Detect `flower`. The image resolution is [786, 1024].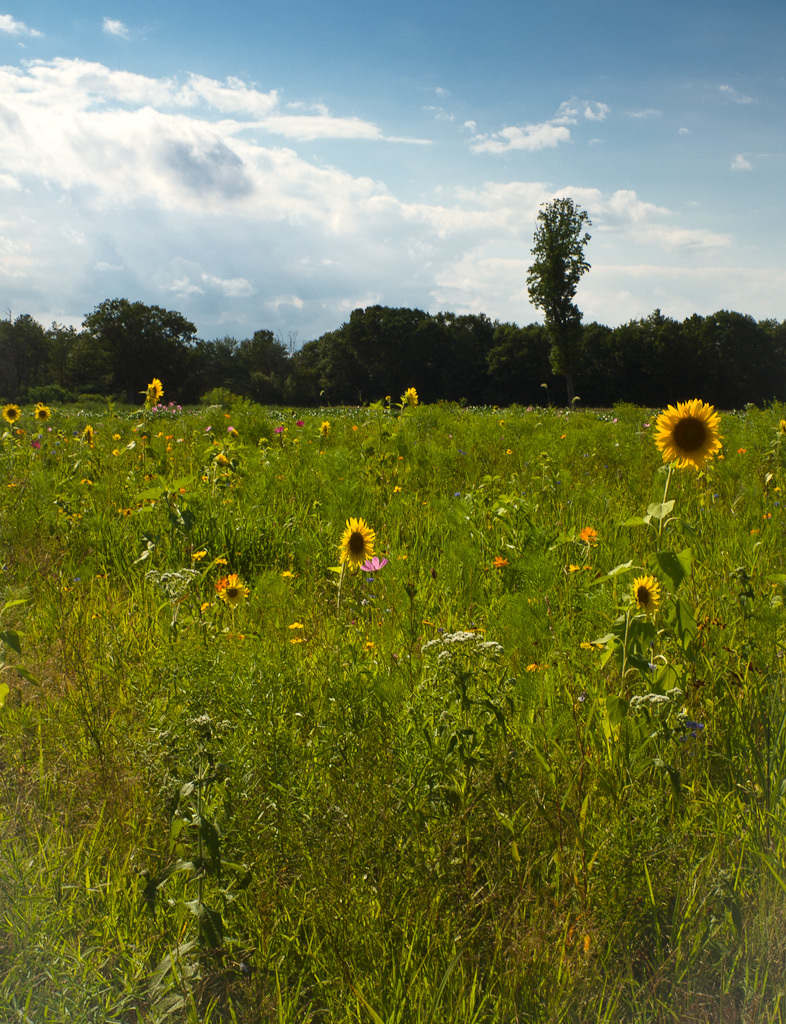
[290, 618, 311, 629].
